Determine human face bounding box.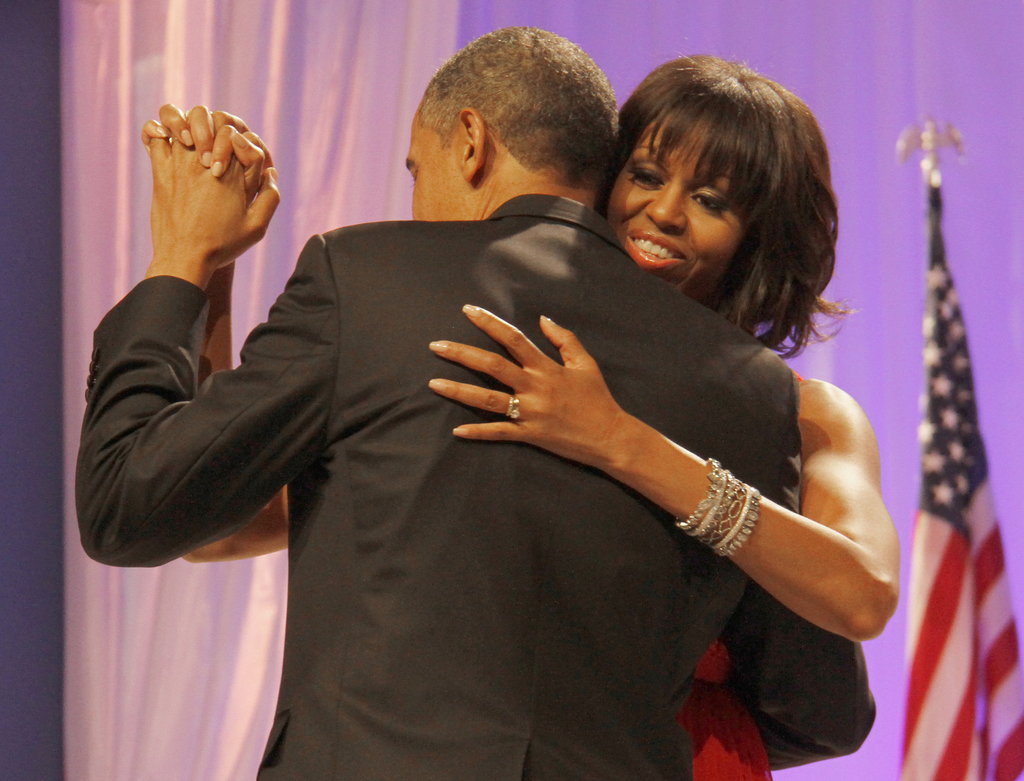
Determined: 397,111,465,225.
